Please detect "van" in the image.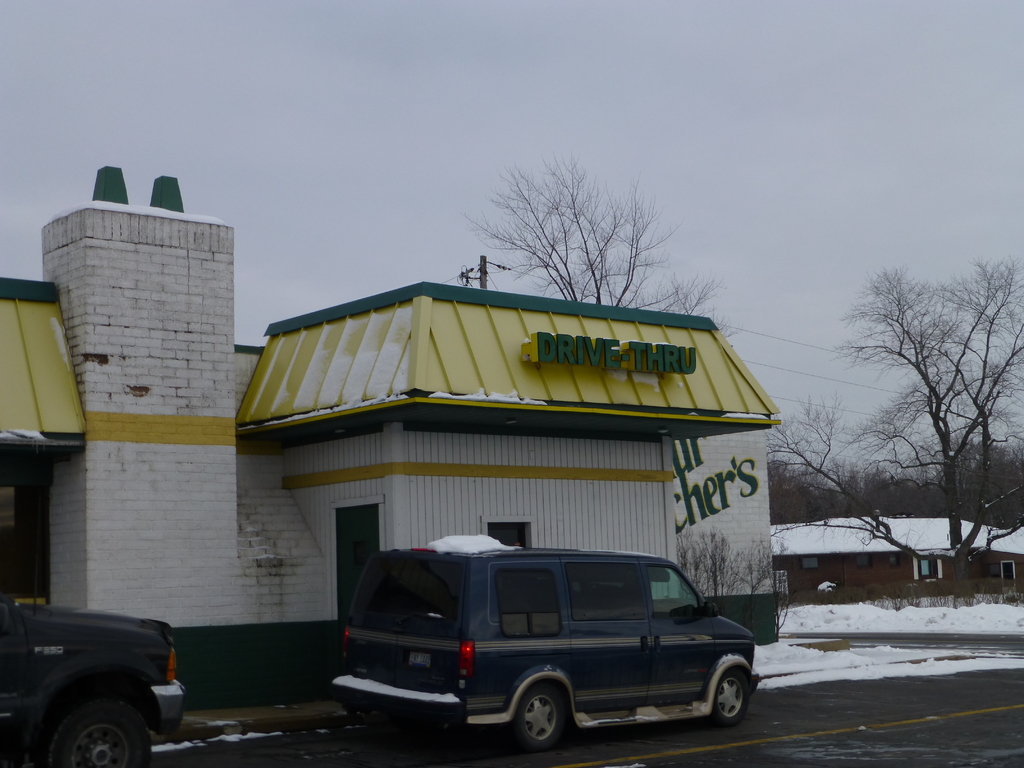
333:545:760:755.
